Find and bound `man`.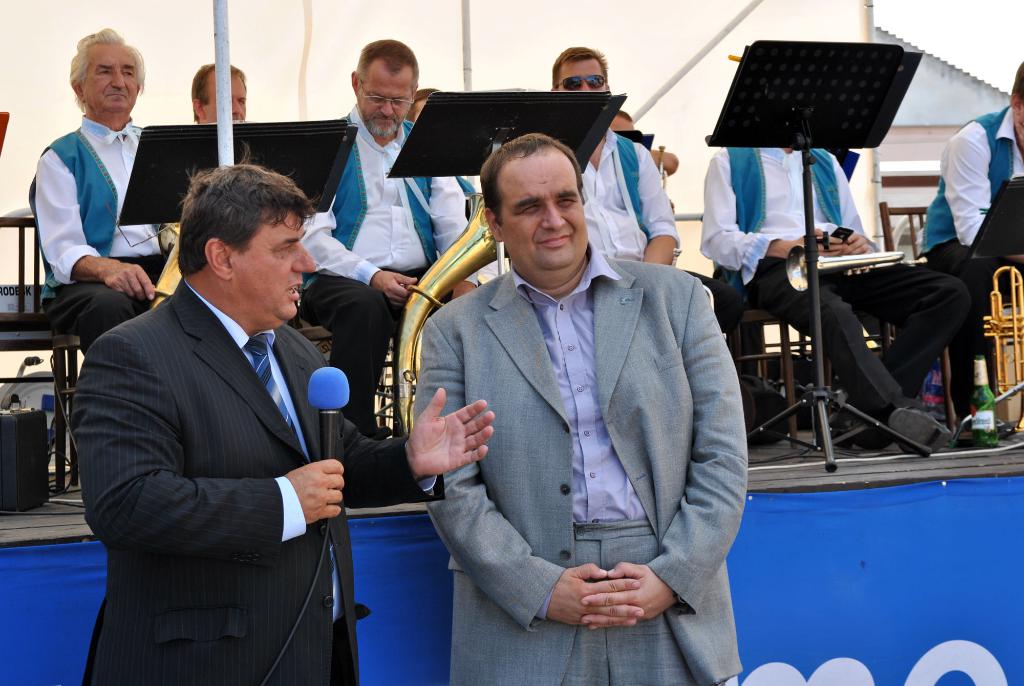
Bound: bbox=[406, 126, 751, 685].
